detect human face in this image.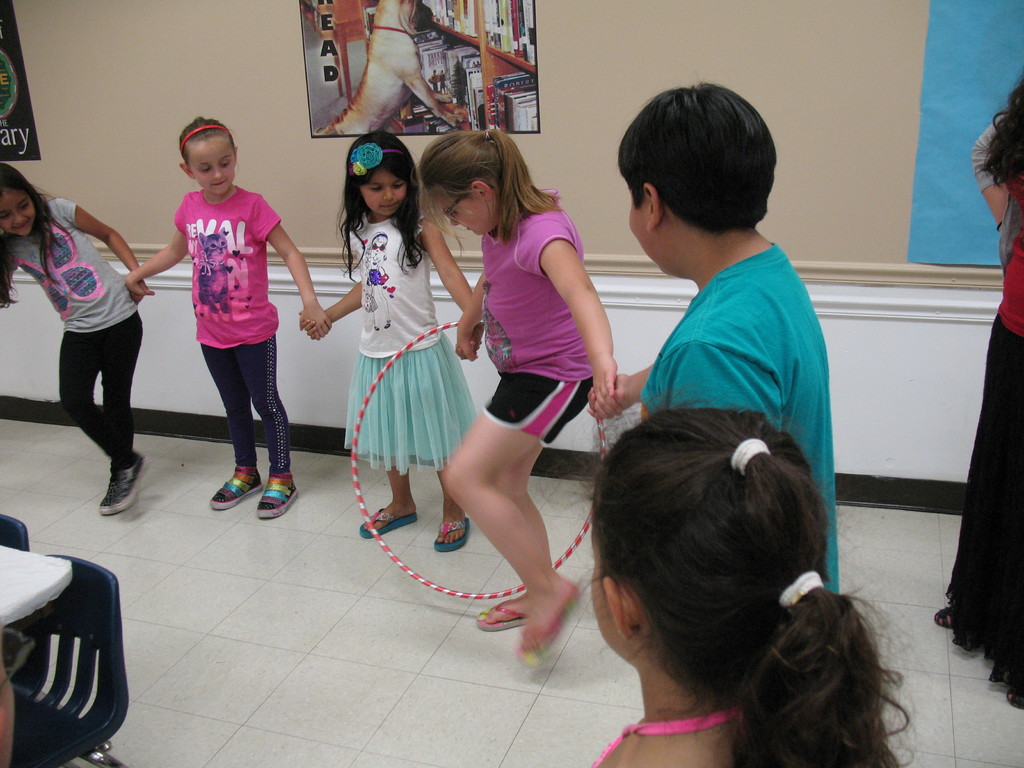
Detection: bbox=(188, 136, 235, 194).
